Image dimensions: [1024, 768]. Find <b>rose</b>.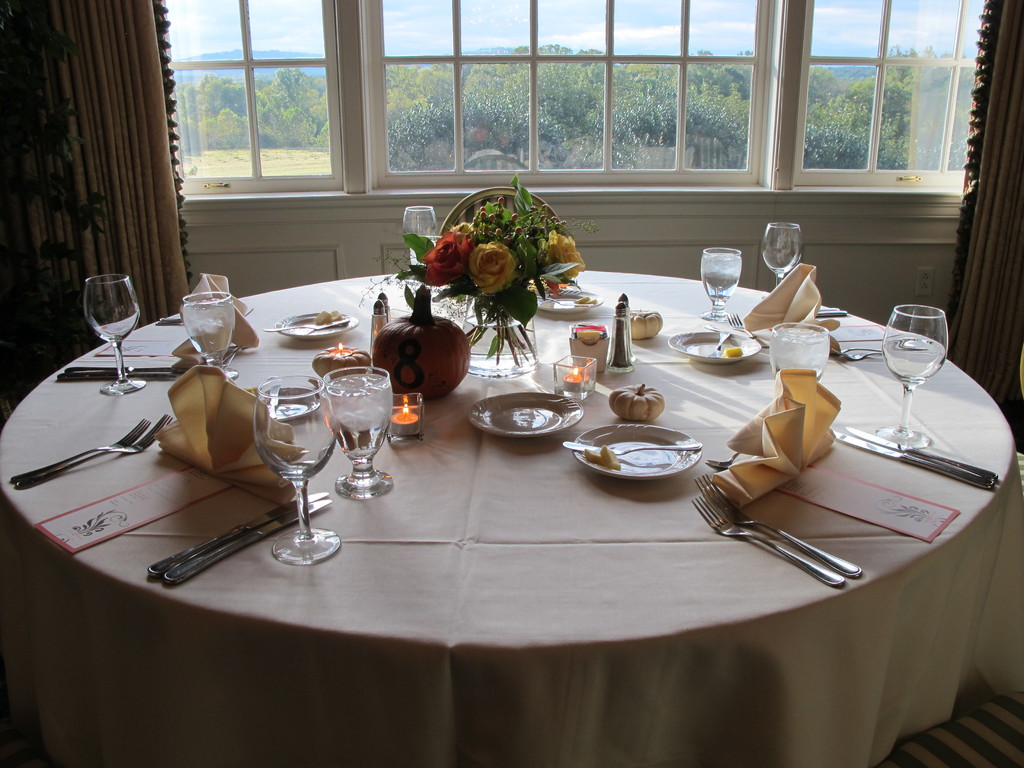
x1=534, y1=230, x2=586, y2=283.
